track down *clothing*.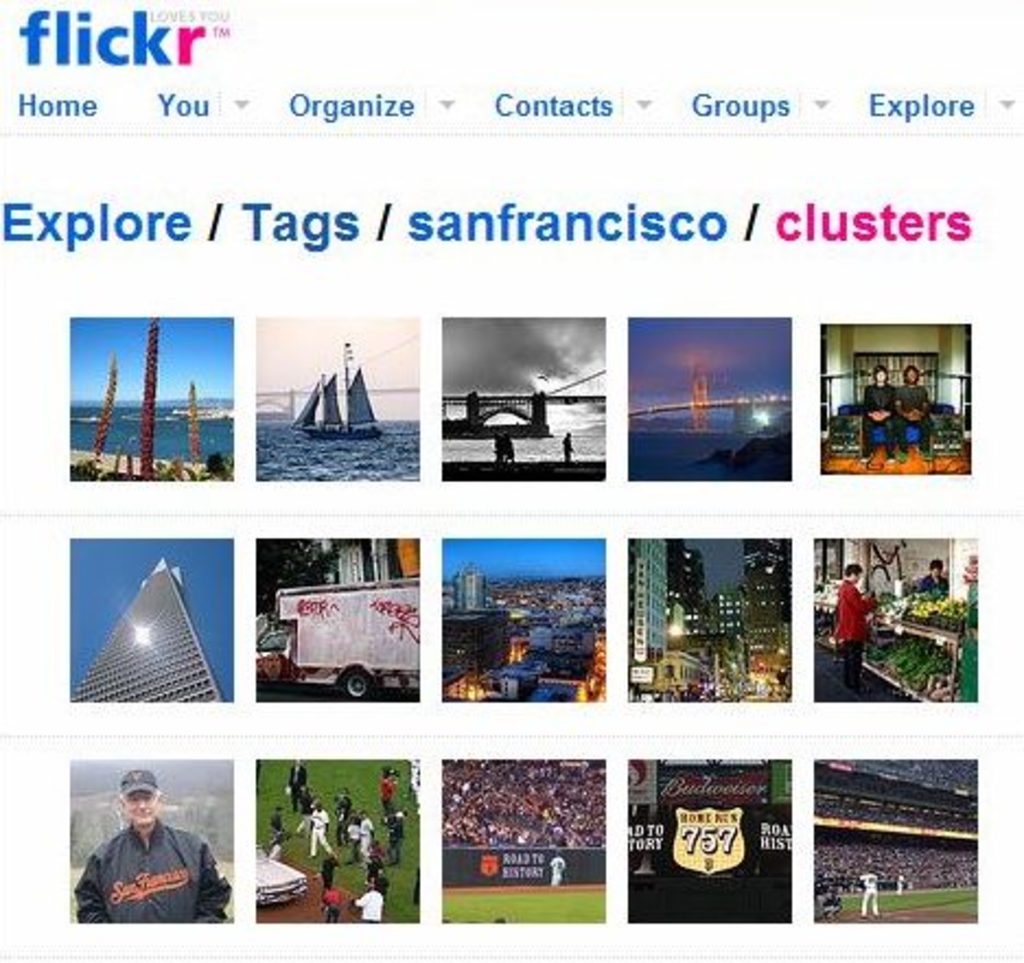
Tracked to bbox(893, 379, 932, 429).
